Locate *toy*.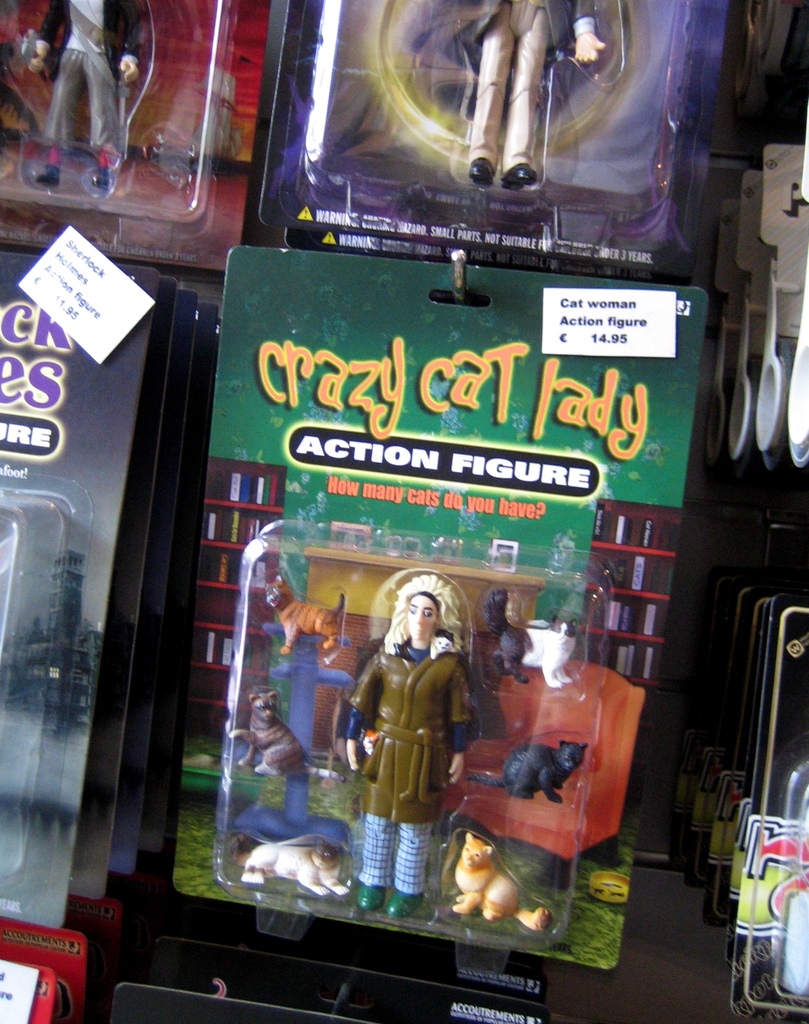
Bounding box: l=457, t=731, r=588, b=806.
